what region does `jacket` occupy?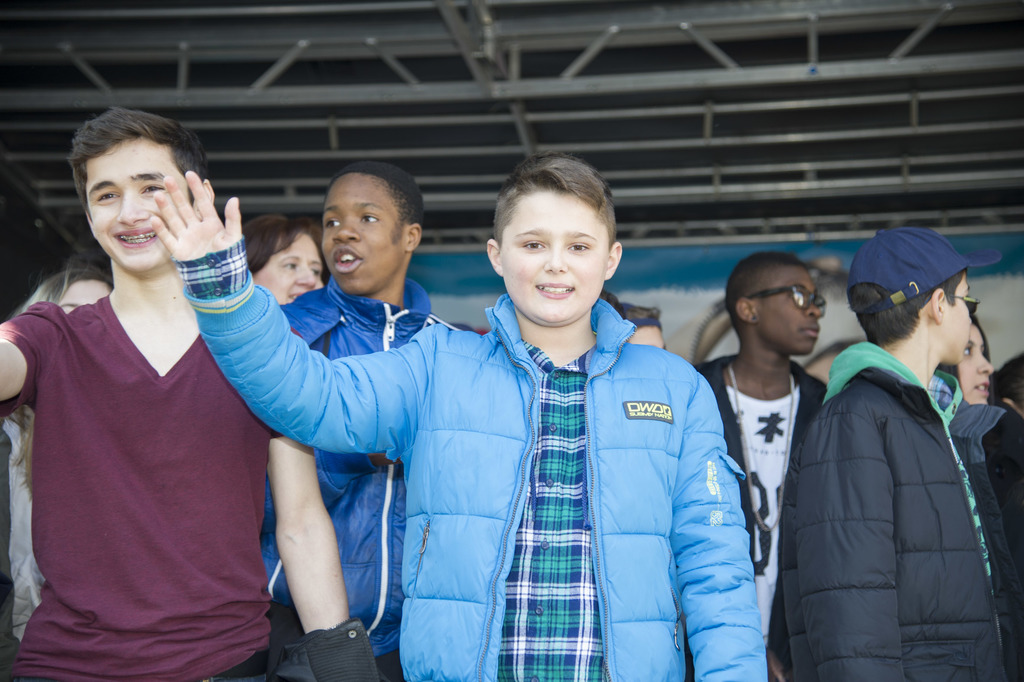
<region>182, 292, 771, 681</region>.
